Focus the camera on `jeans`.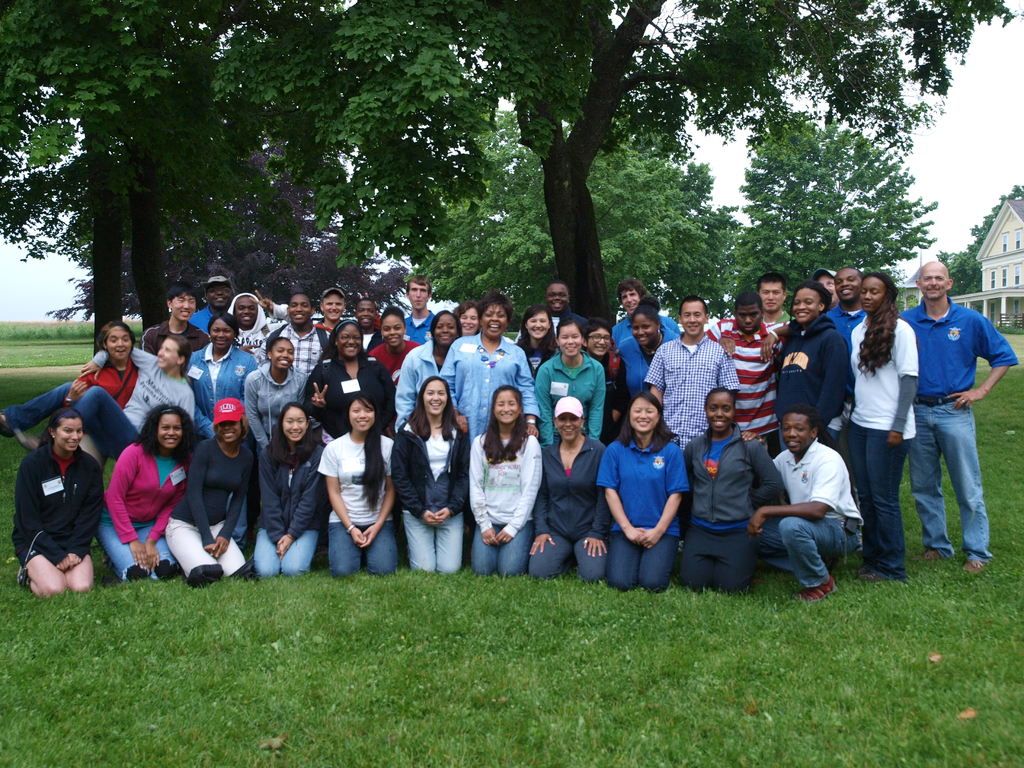
Focus region: pyautogui.locateOnScreen(253, 531, 316, 573).
